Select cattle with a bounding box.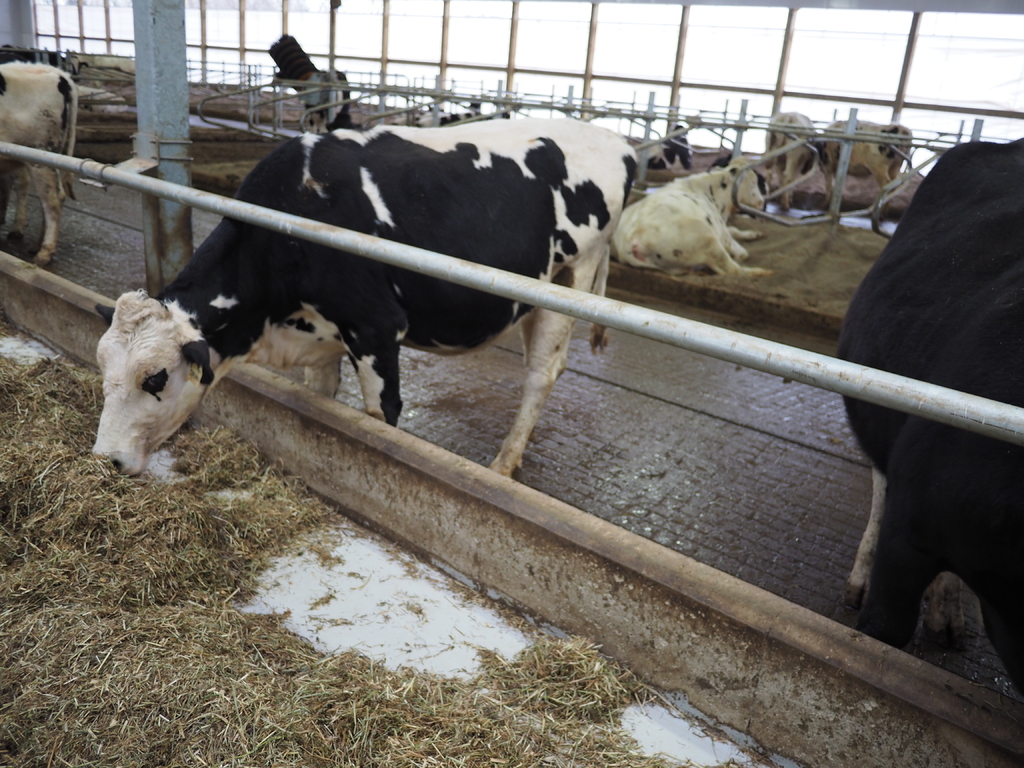
locate(88, 120, 641, 481).
